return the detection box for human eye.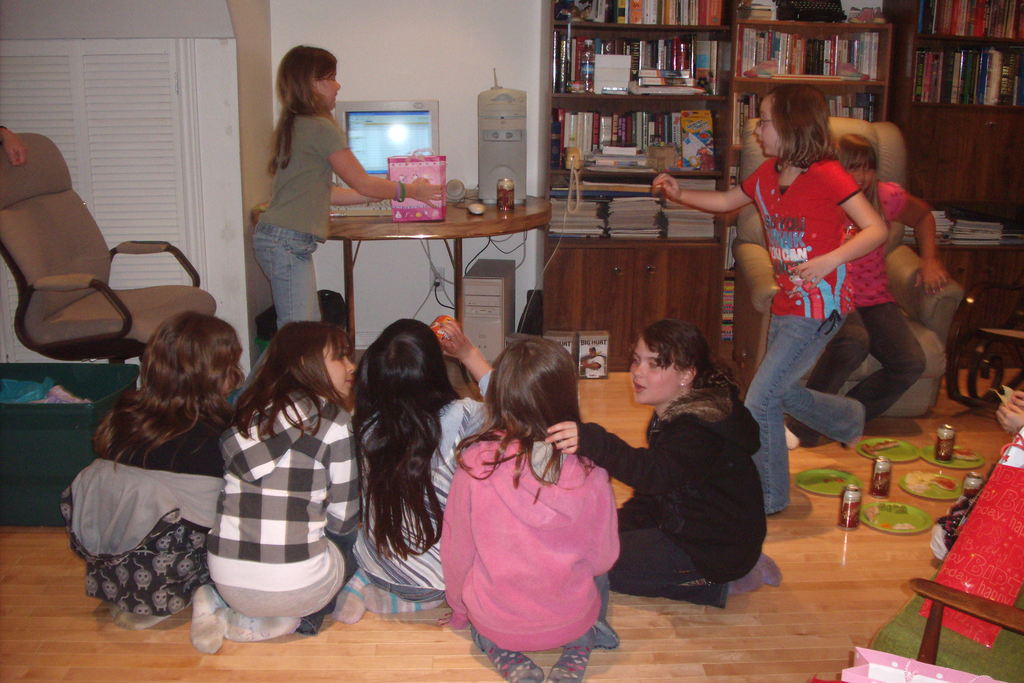
[647, 358, 663, 370].
